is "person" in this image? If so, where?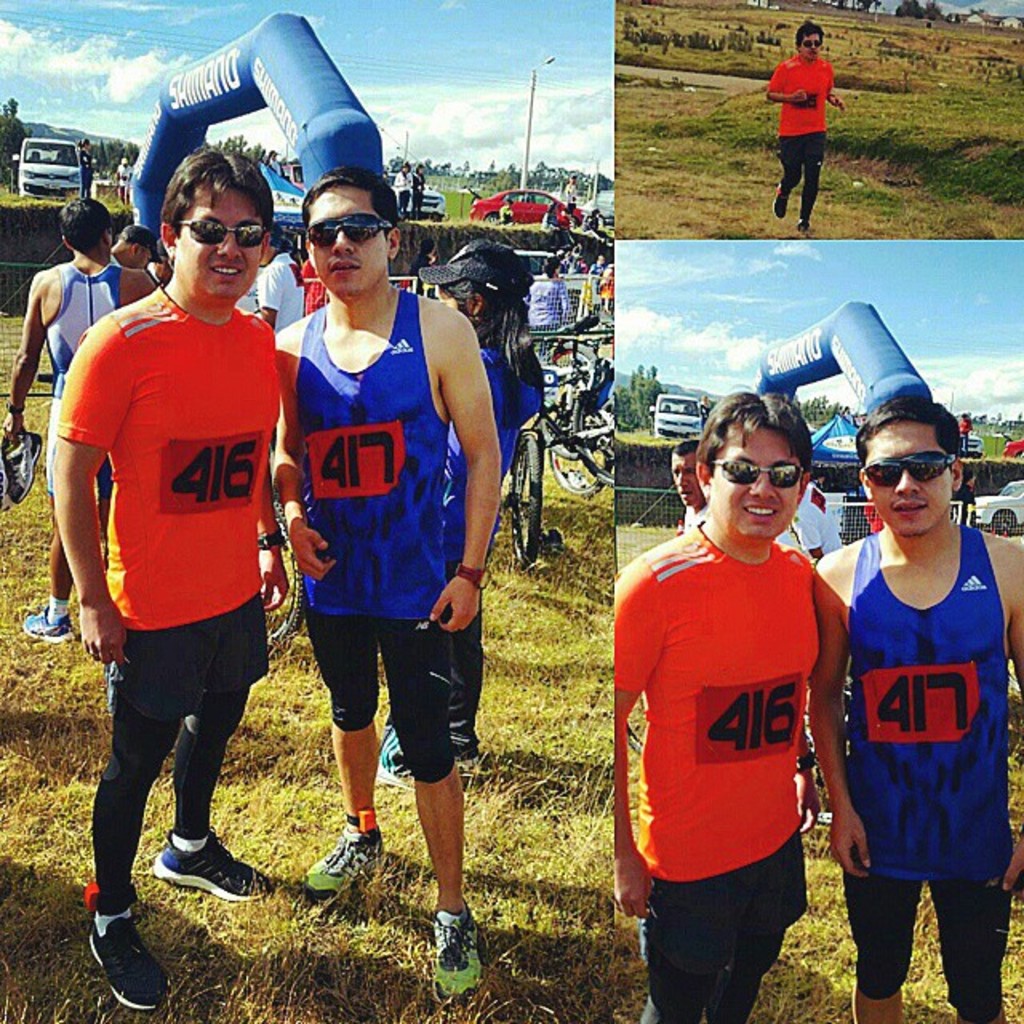
Yes, at rect(114, 155, 136, 205).
